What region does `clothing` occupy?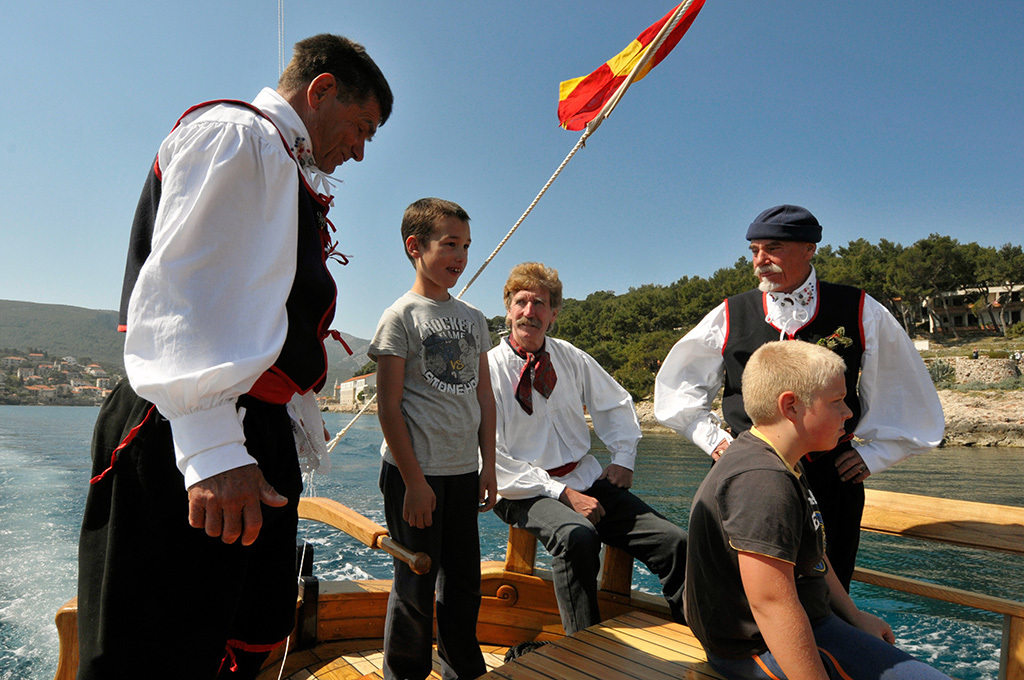
81,78,341,679.
